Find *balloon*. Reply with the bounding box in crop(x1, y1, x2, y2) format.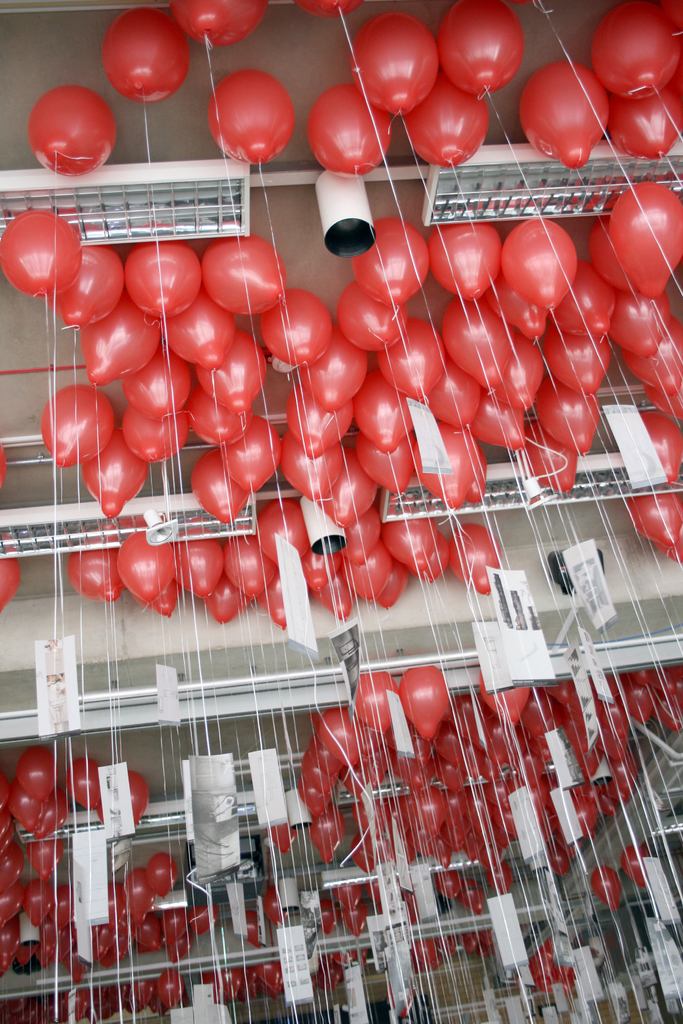
crop(365, 879, 384, 906).
